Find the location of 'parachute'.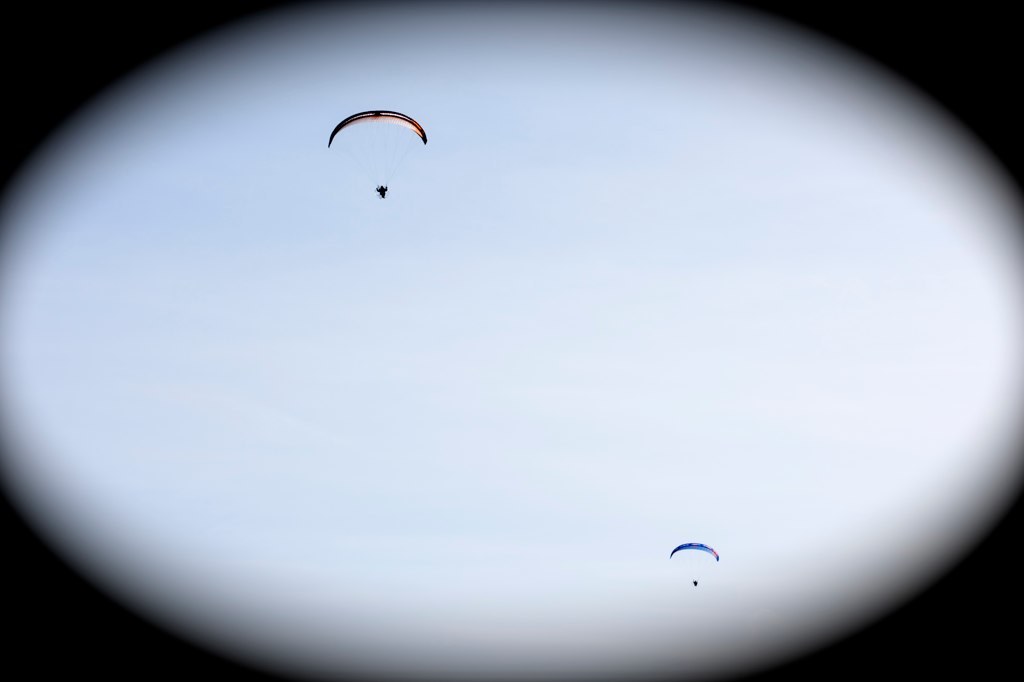
Location: (334, 106, 426, 183).
